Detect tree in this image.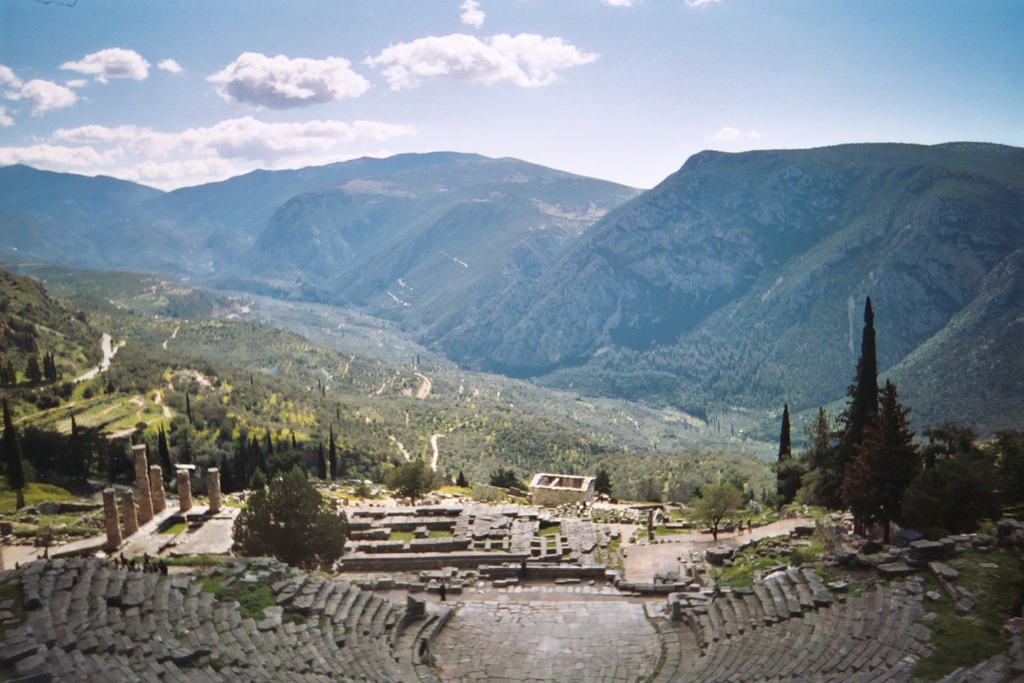
Detection: x1=47 y1=355 x2=55 y2=378.
